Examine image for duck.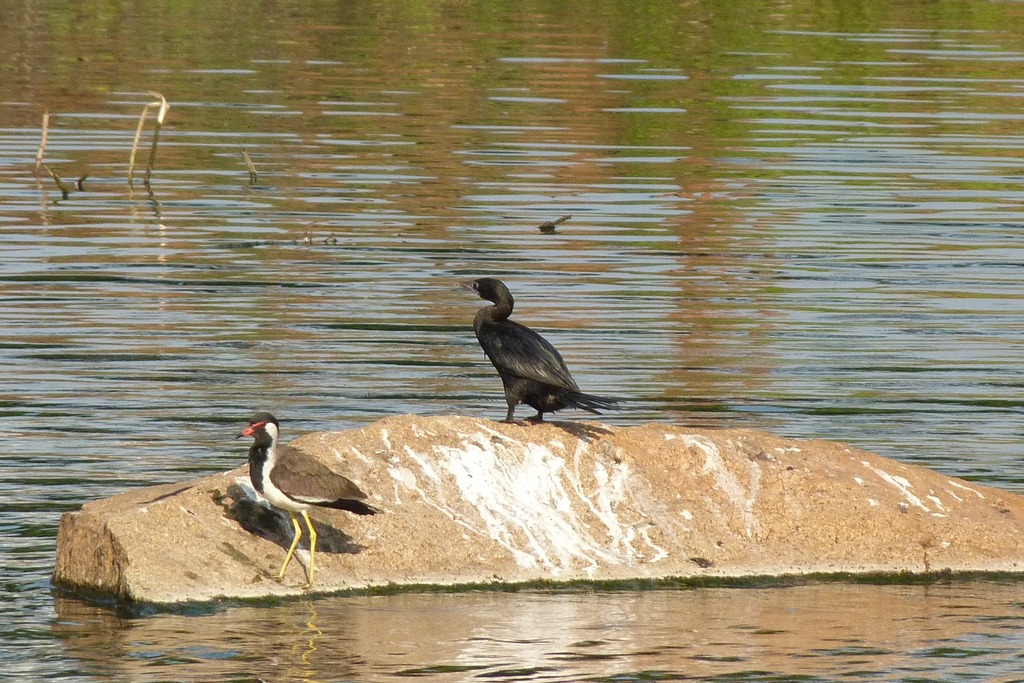
Examination result: pyautogui.locateOnScreen(228, 412, 372, 595).
